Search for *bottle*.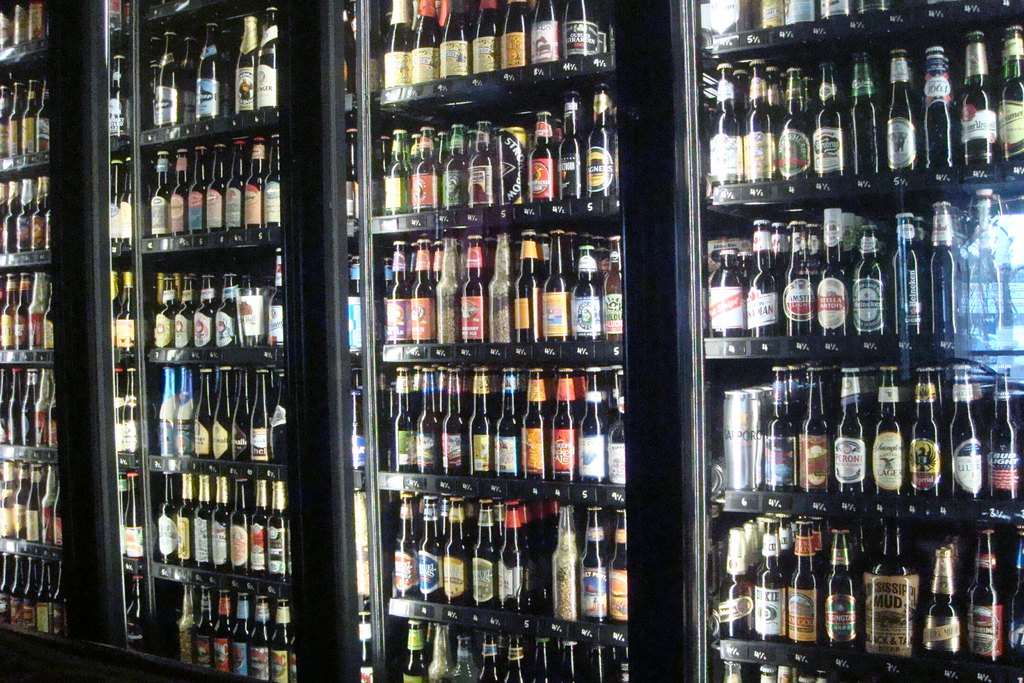
Found at left=347, top=254, right=368, bottom=360.
